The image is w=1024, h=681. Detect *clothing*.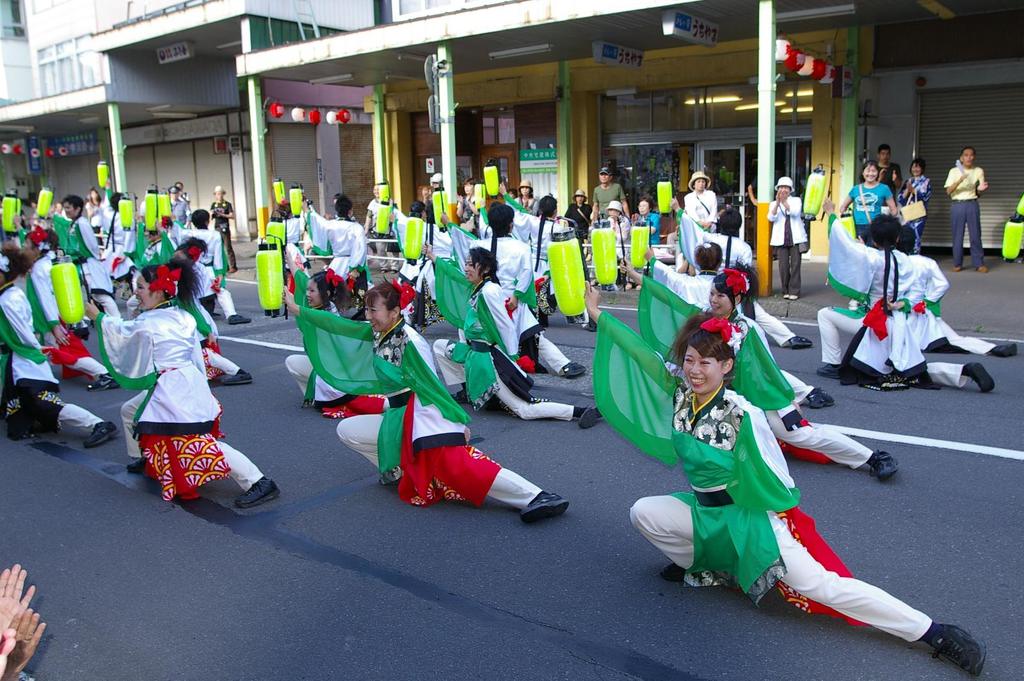
Detection: Rect(684, 190, 716, 228).
